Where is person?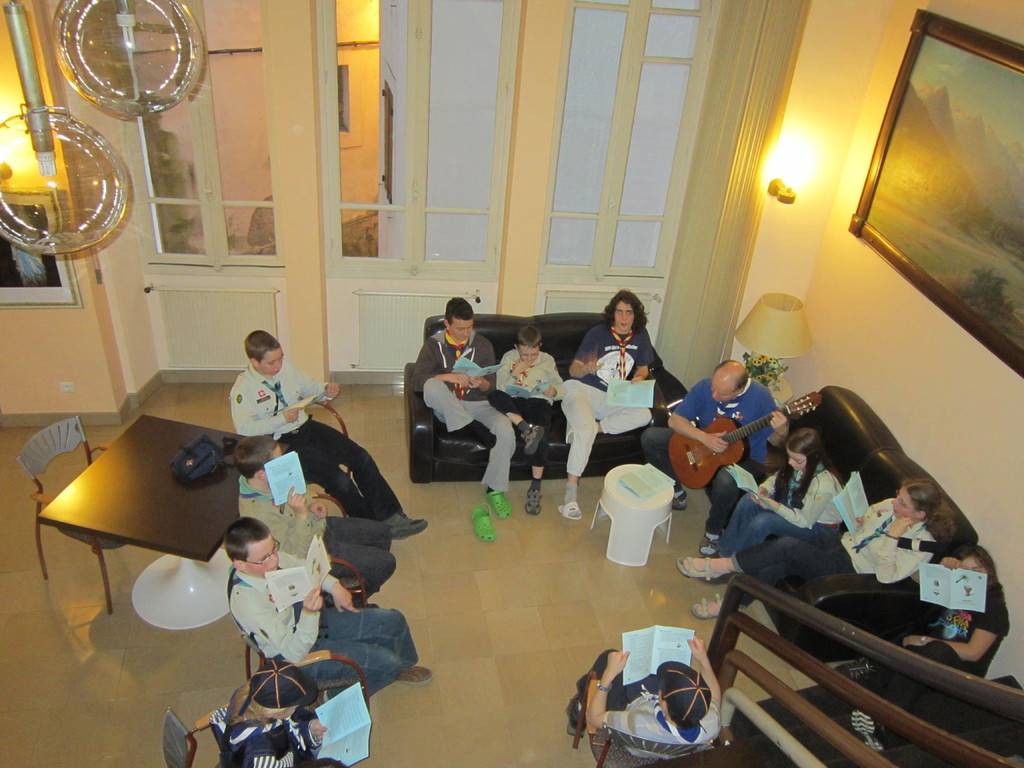
Rect(899, 541, 1006, 675).
